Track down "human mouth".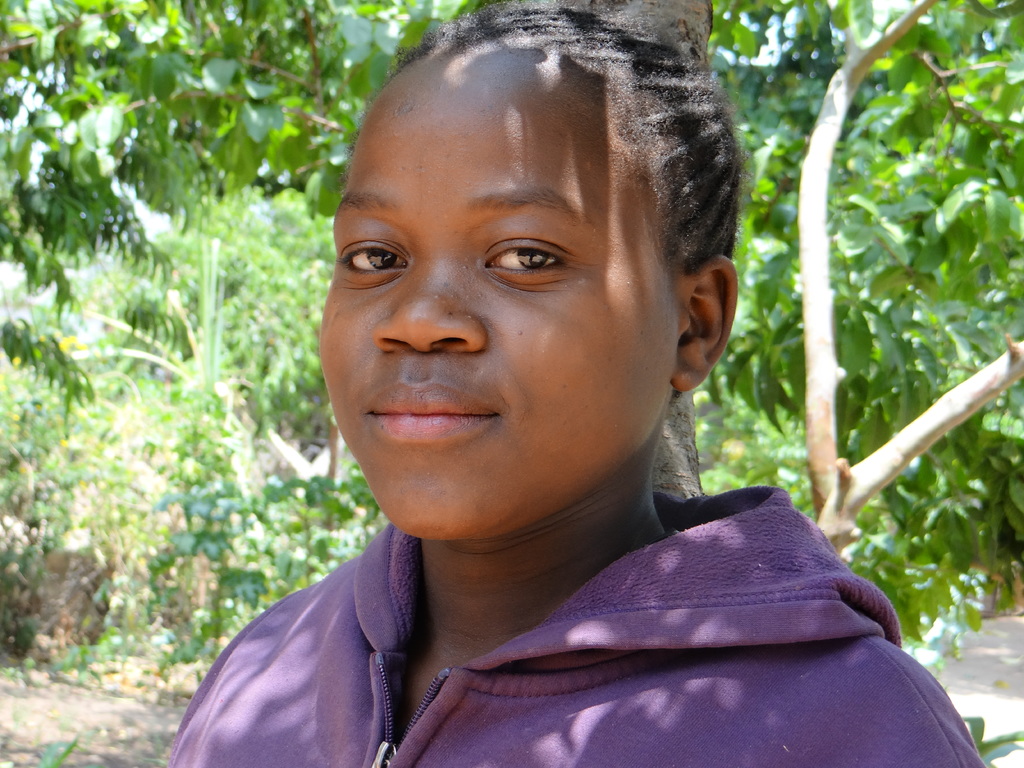
Tracked to (370, 392, 492, 435).
